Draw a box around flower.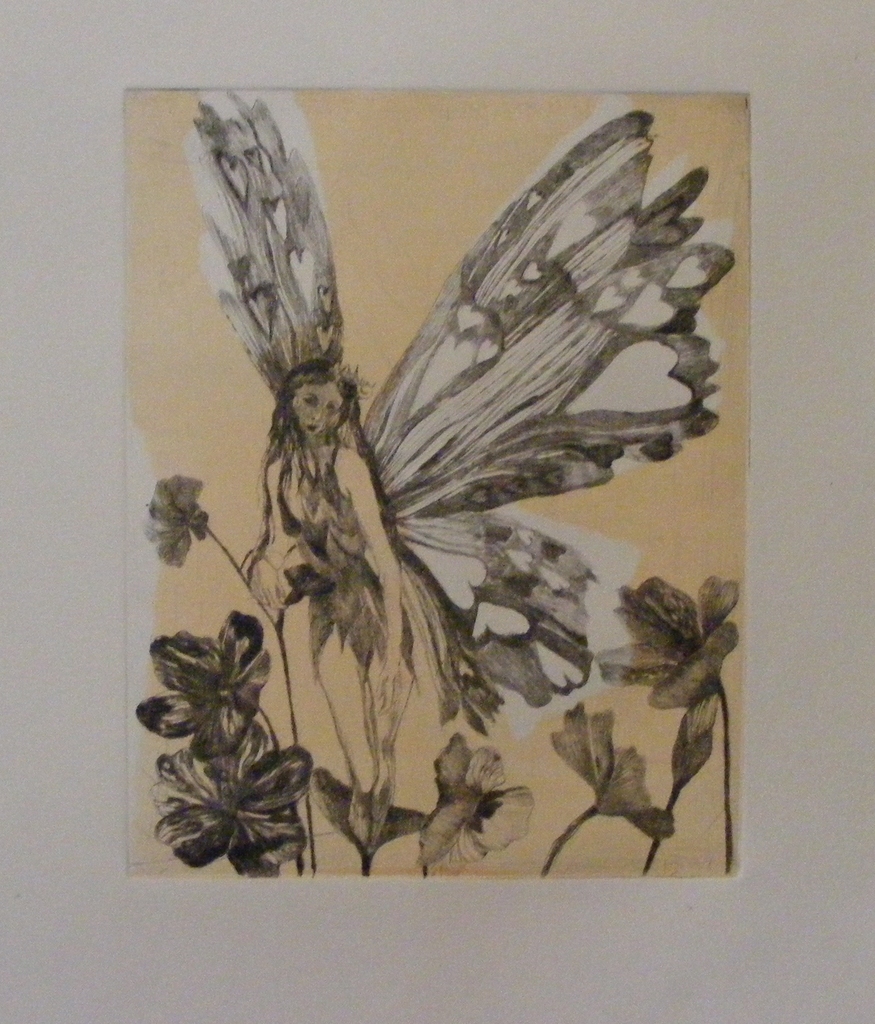
Rect(547, 701, 673, 839).
